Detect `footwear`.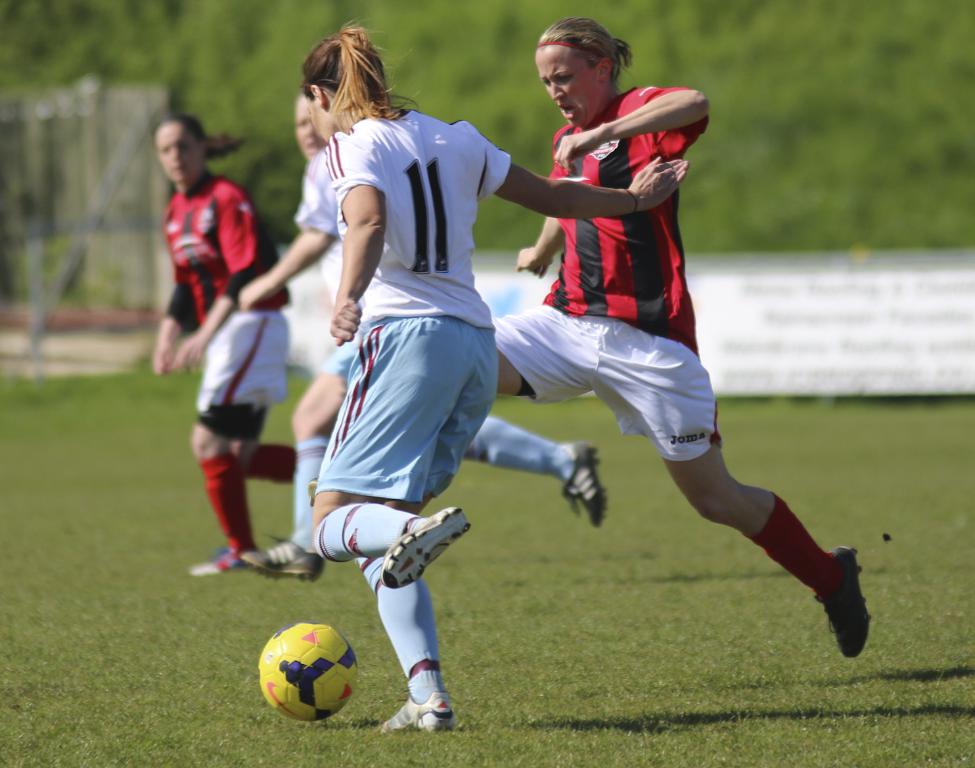
Detected at rect(181, 545, 243, 580).
